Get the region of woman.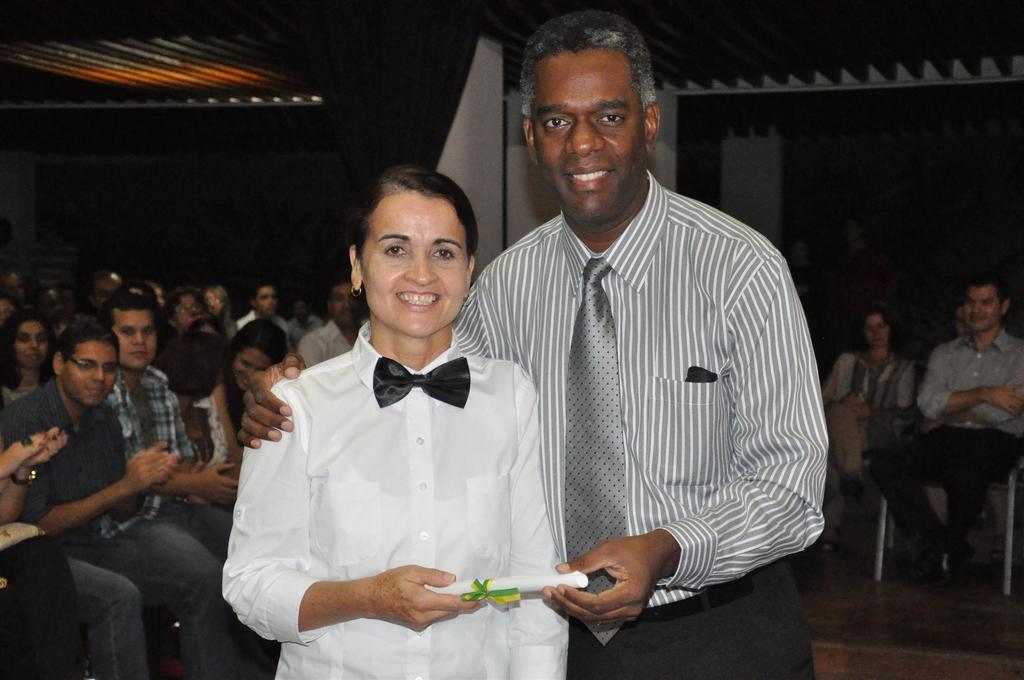
select_region(1, 304, 67, 410).
